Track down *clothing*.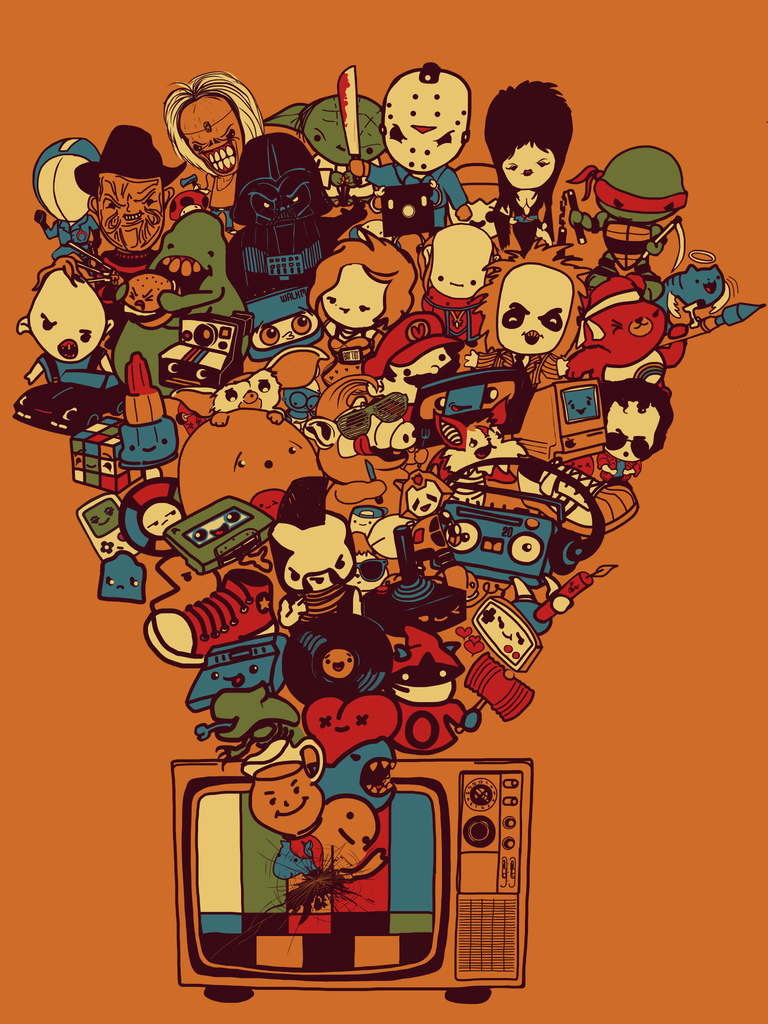
Tracked to pyautogui.locateOnScreen(277, 584, 356, 631).
